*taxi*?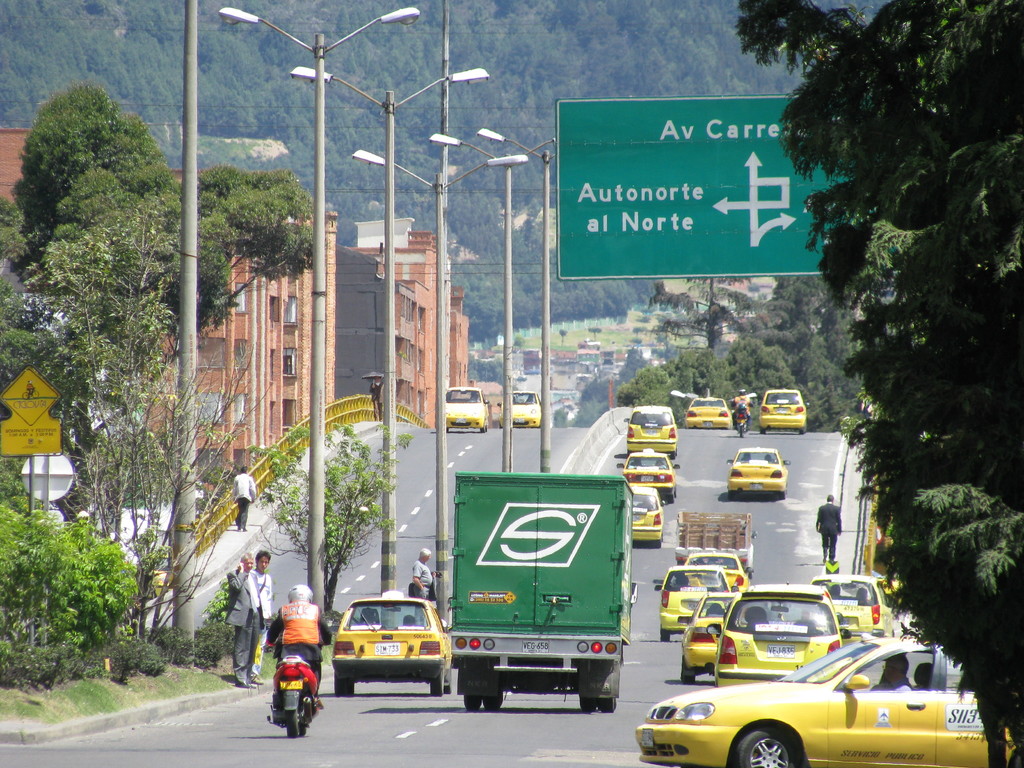
<region>756, 383, 809, 433</region>
